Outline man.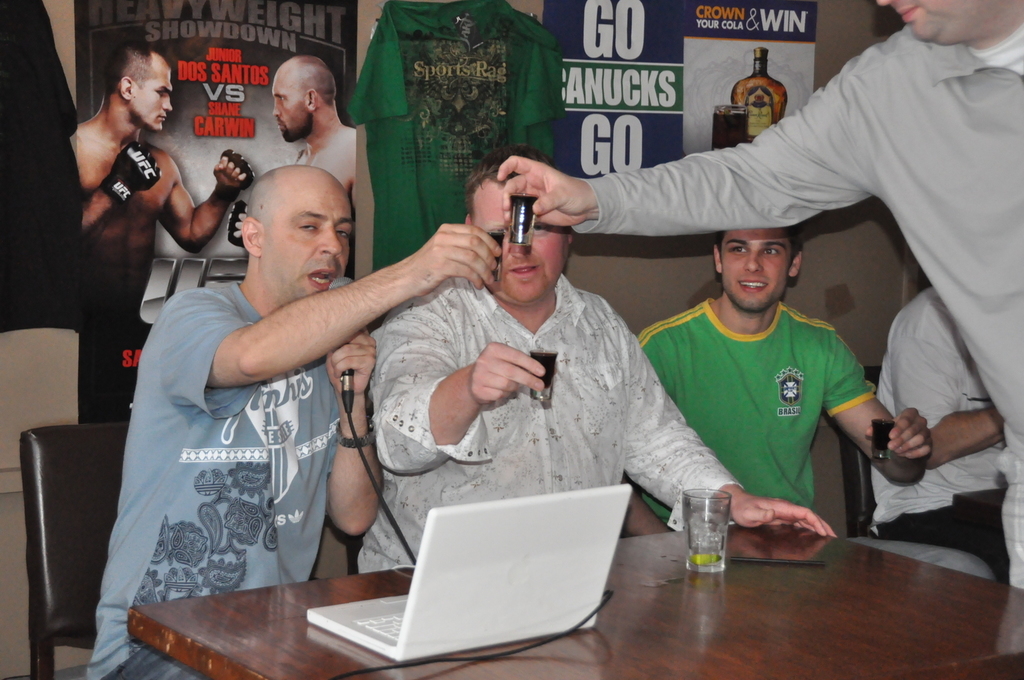
Outline: 357,147,845,568.
